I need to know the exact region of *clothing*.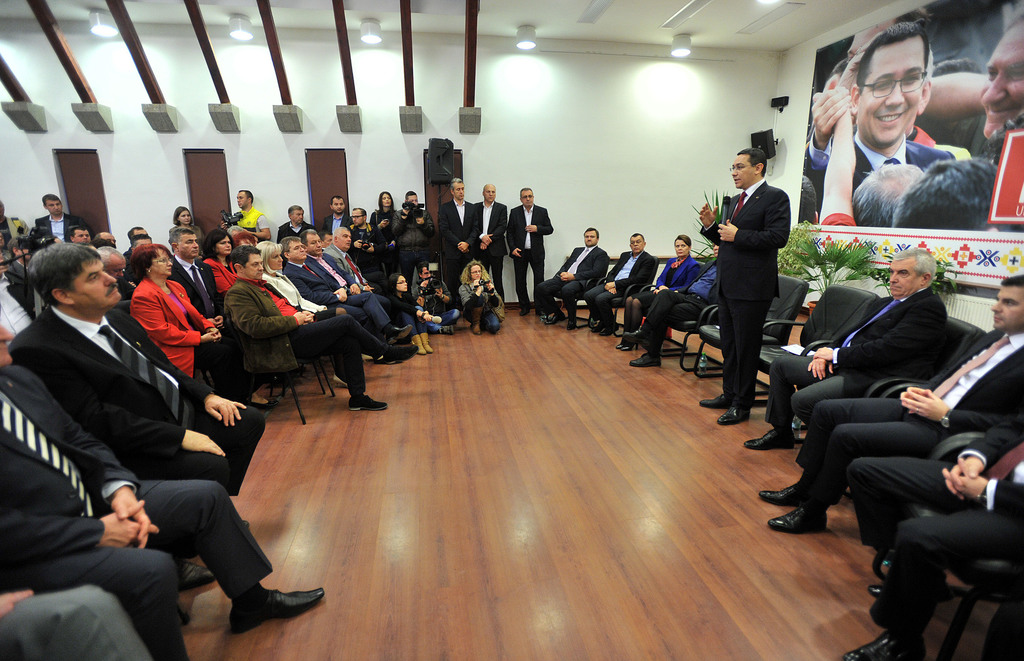
Region: 471/193/505/304.
